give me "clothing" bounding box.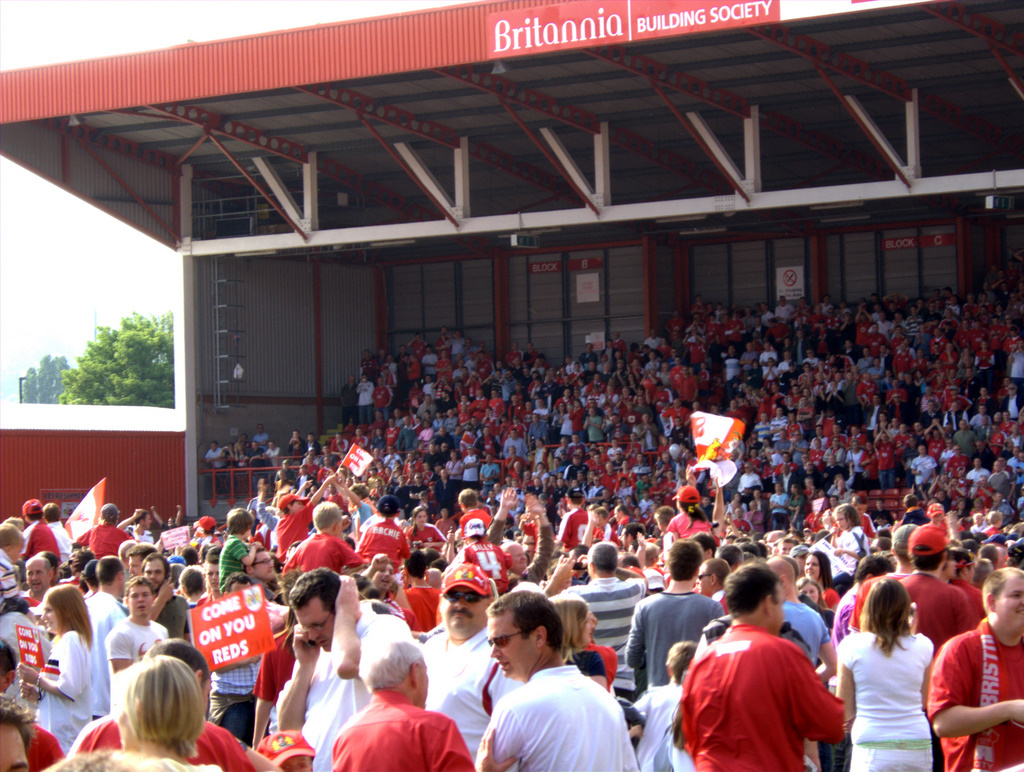
[249,617,301,697].
